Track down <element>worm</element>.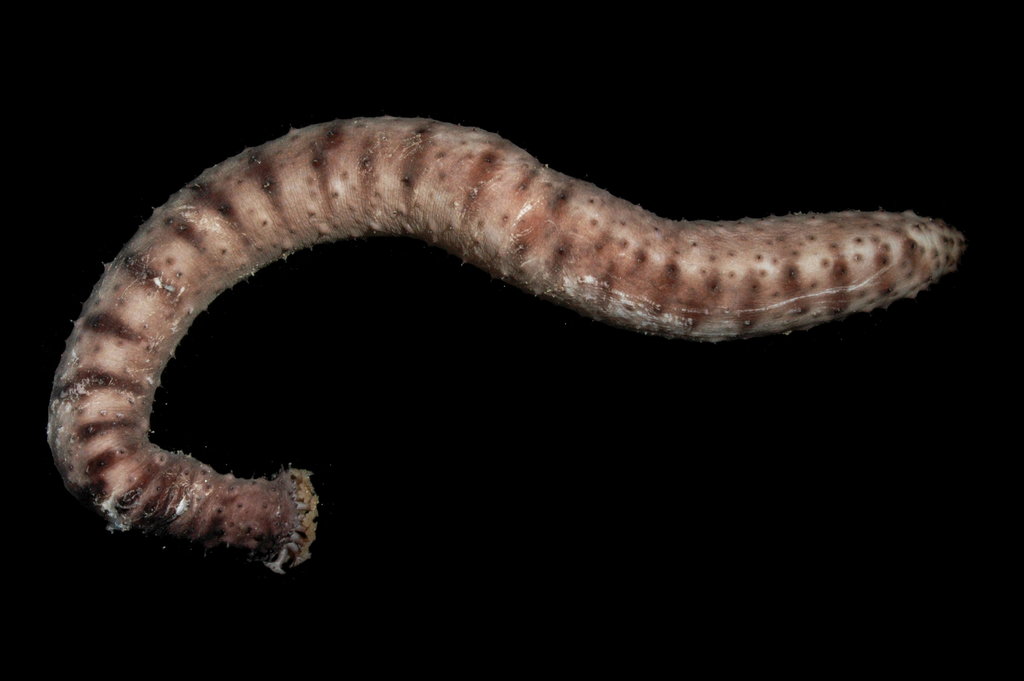
Tracked to box=[44, 112, 967, 575].
